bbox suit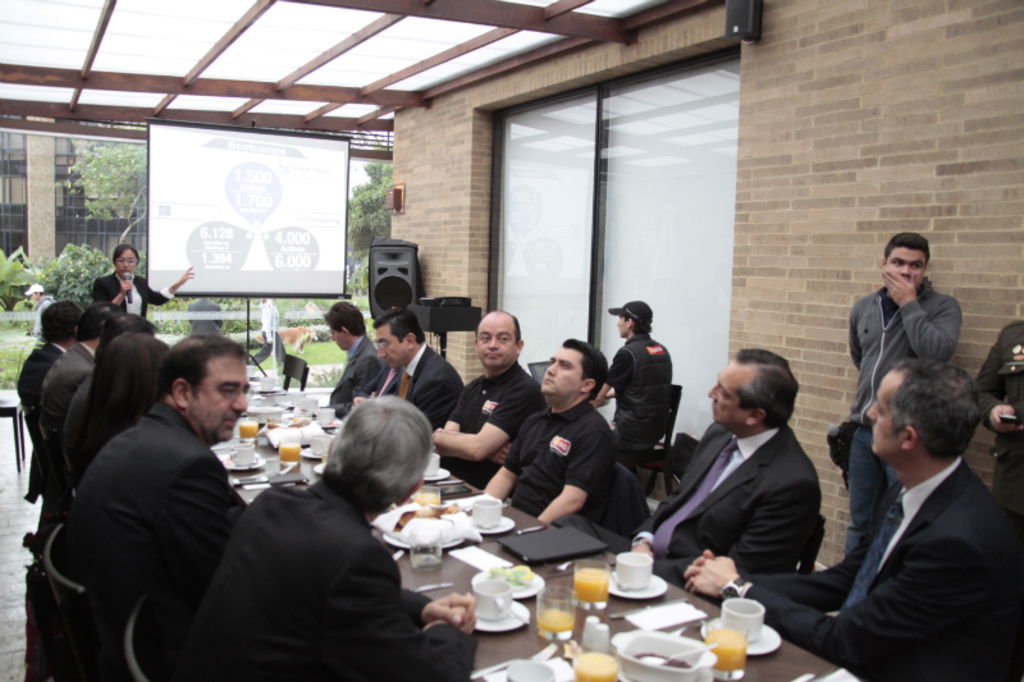
<region>548, 422, 827, 590</region>
